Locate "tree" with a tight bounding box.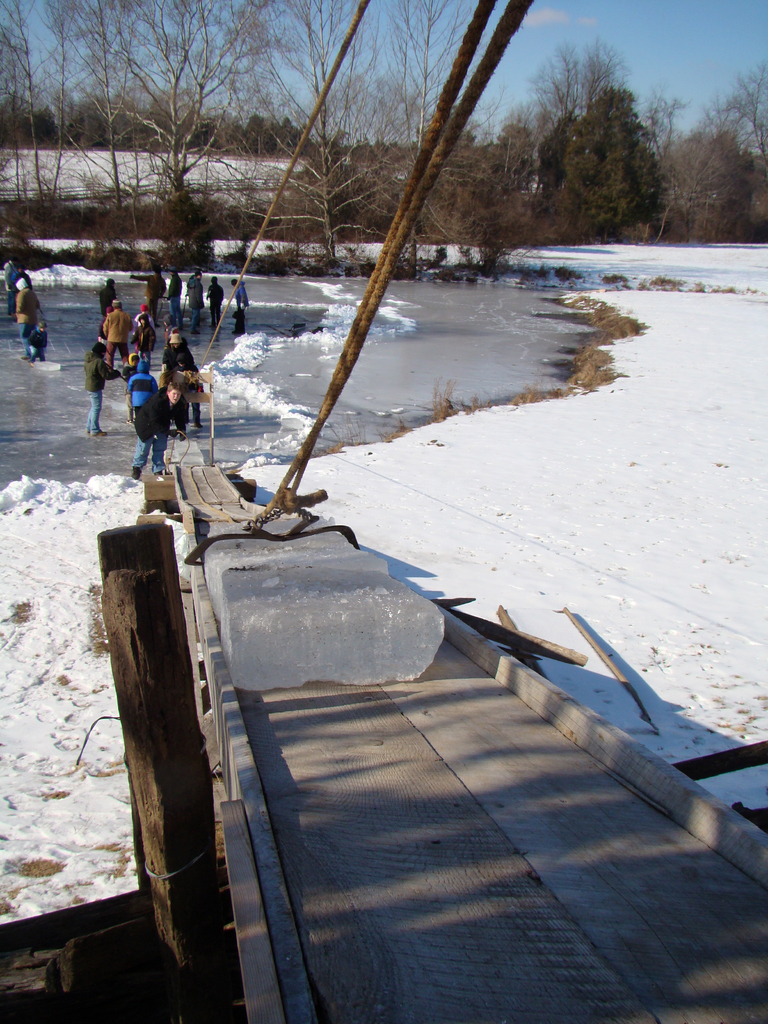
[x1=131, y1=0, x2=244, y2=196].
